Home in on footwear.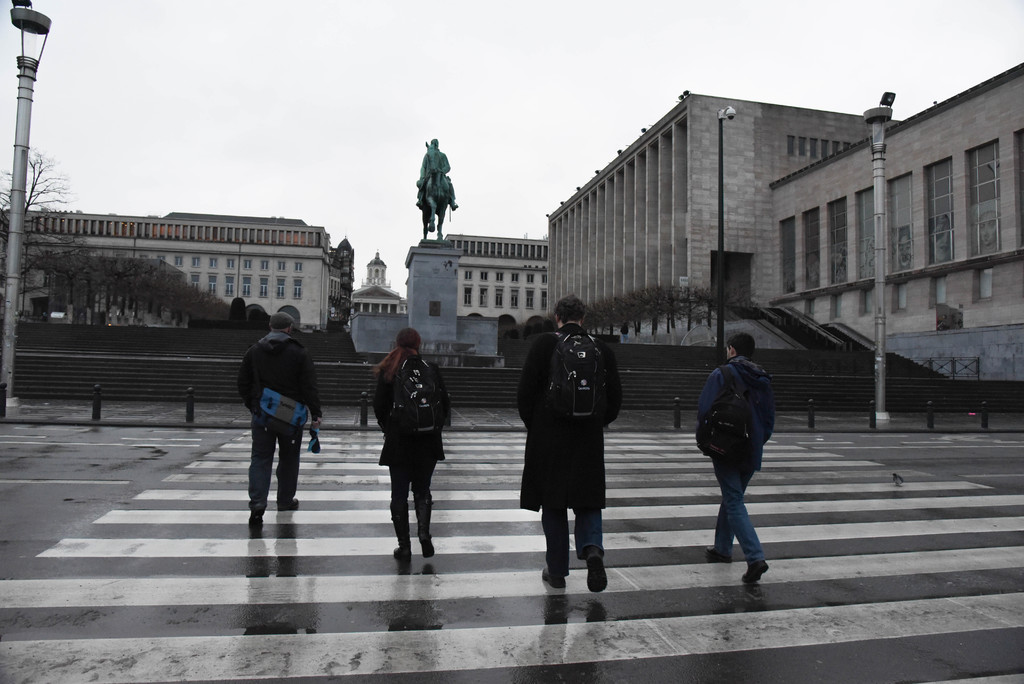
Homed in at box=[540, 566, 566, 592].
